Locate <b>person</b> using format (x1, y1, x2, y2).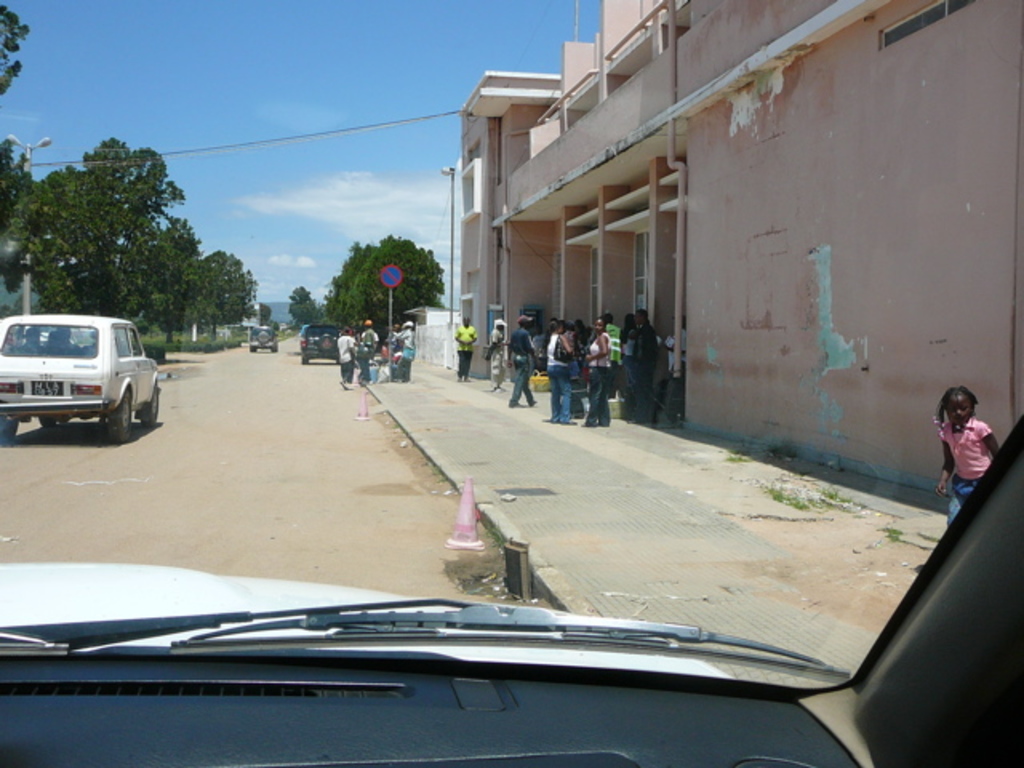
(597, 312, 613, 386).
